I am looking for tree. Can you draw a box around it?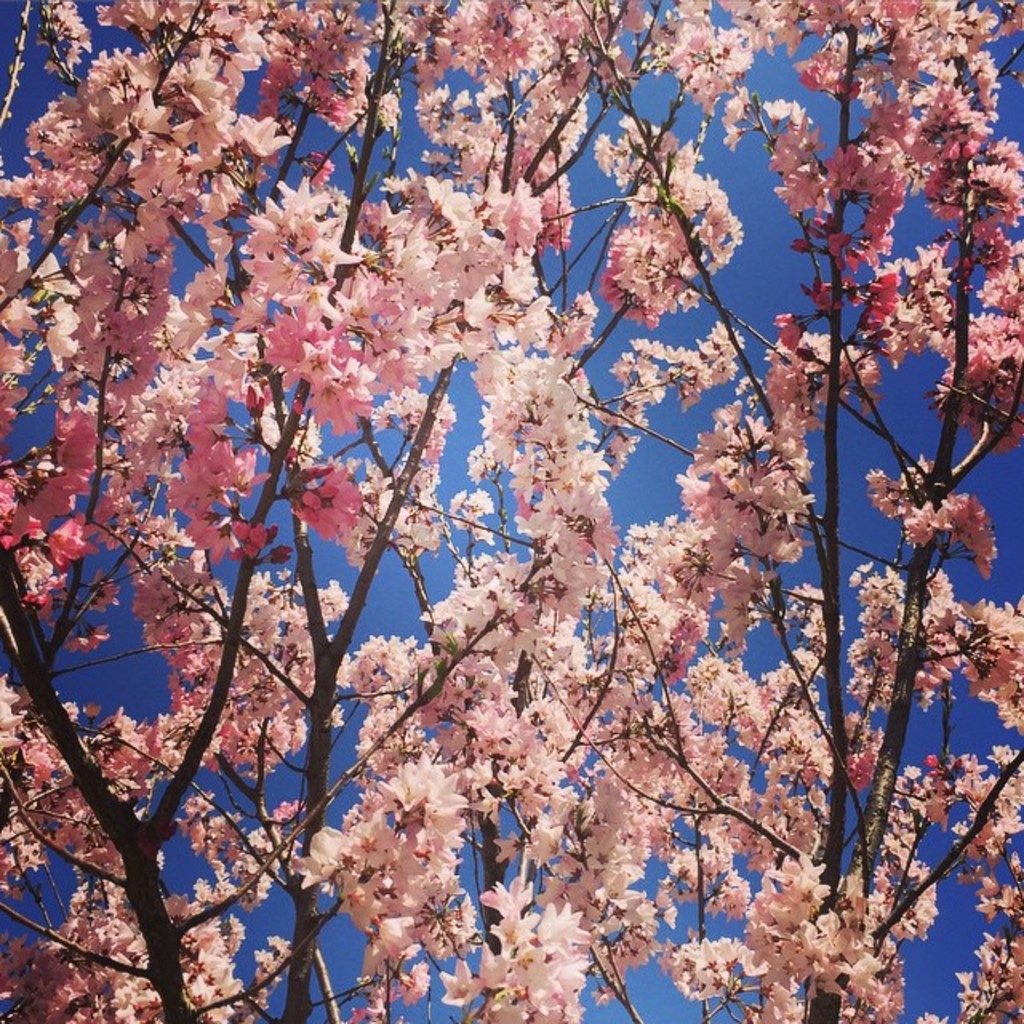
Sure, the bounding box is <box>0,0,1023,1023</box>.
